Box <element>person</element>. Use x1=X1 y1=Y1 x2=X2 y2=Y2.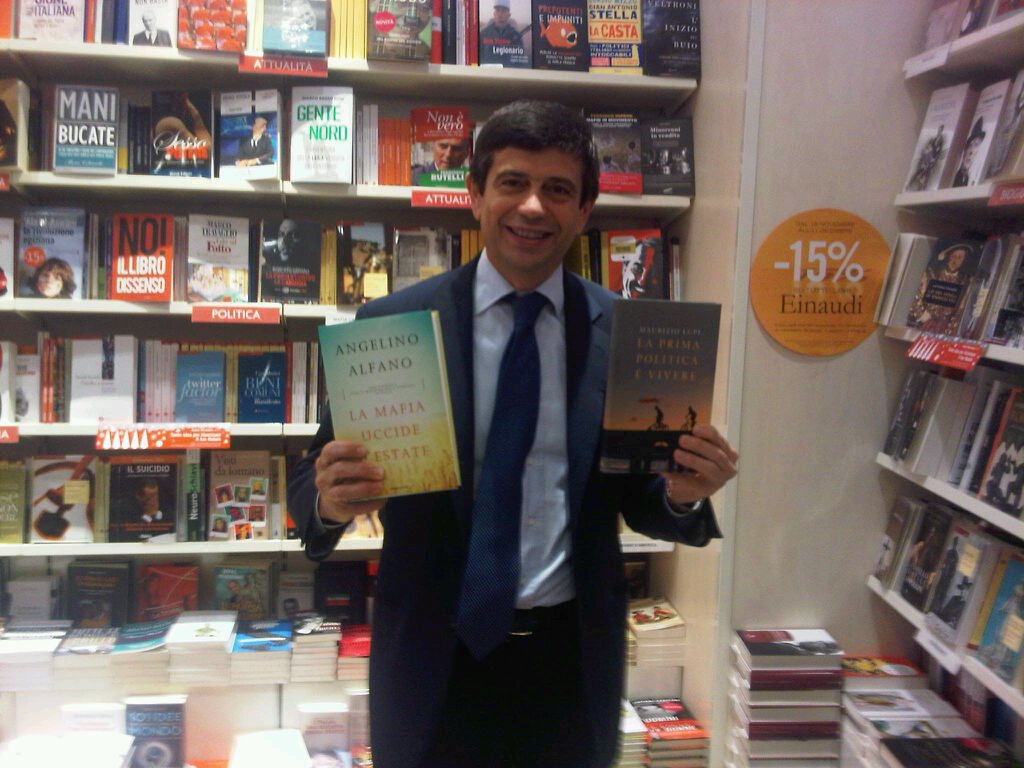
x1=124 y1=483 x2=171 y2=538.
